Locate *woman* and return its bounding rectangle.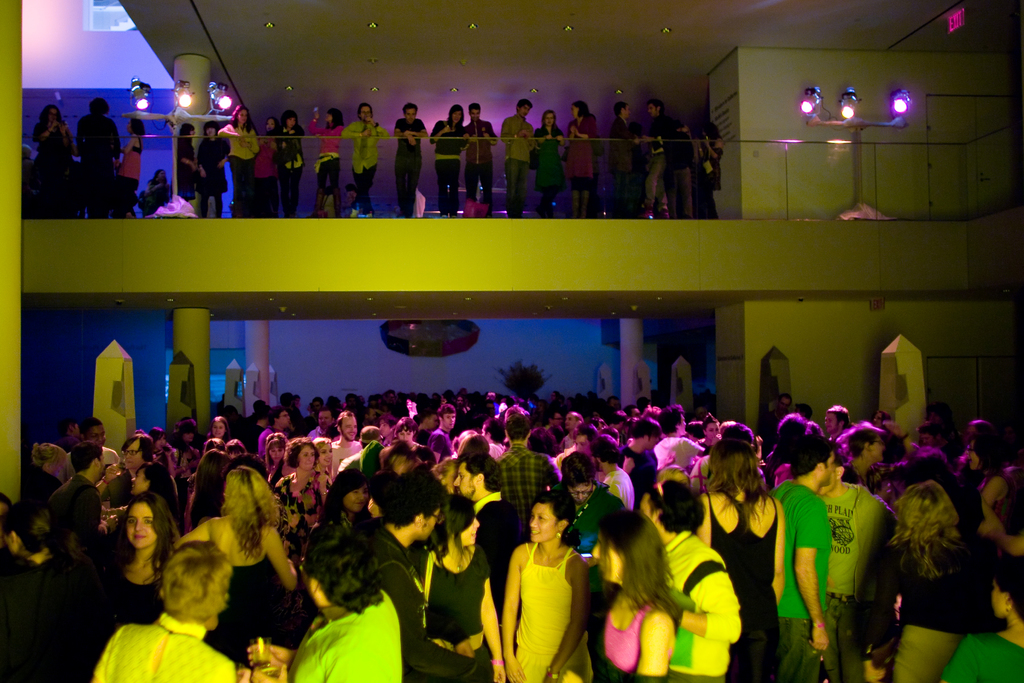
box=[920, 550, 1023, 682].
